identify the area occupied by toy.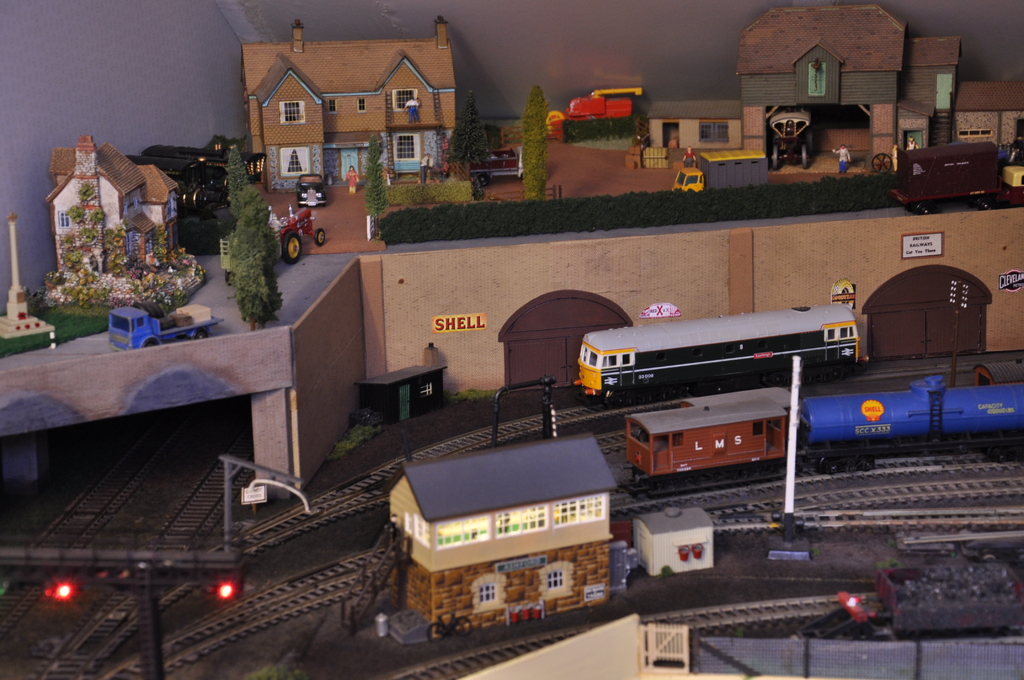
Area: {"x1": 212, "y1": 449, "x2": 319, "y2": 571}.
